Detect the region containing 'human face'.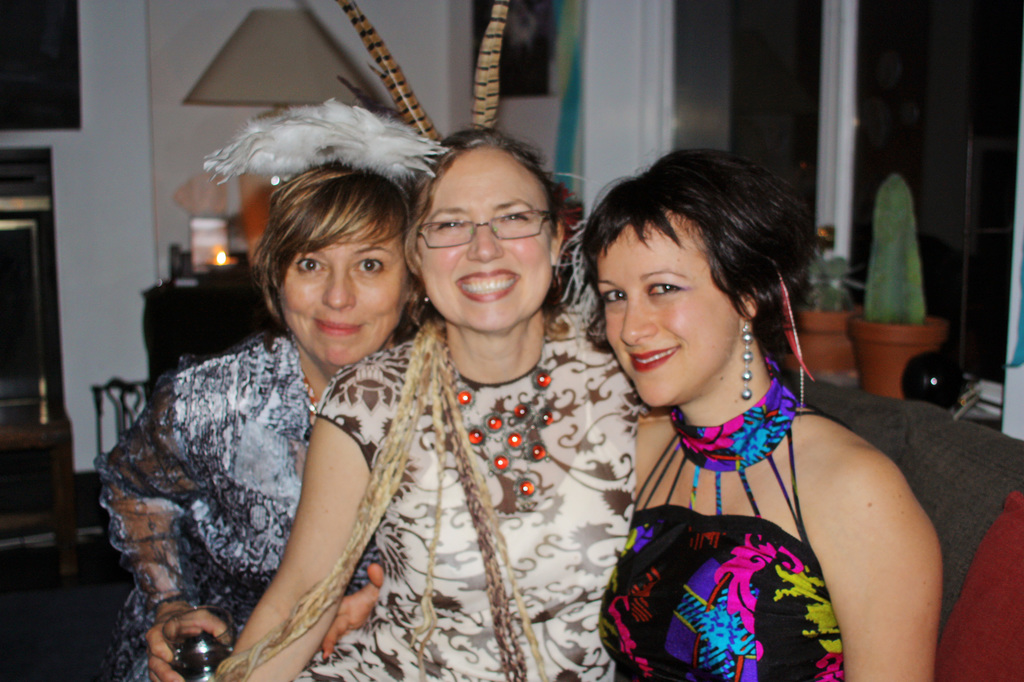
x1=283 y1=201 x2=409 y2=365.
